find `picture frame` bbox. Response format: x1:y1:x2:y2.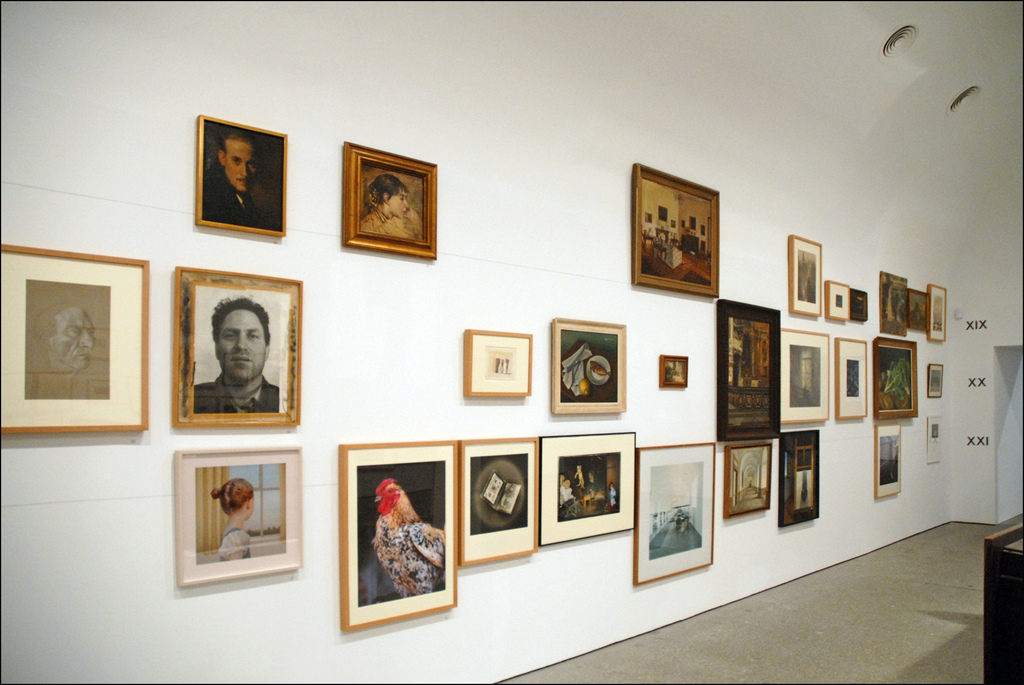
876:423:902:498.
